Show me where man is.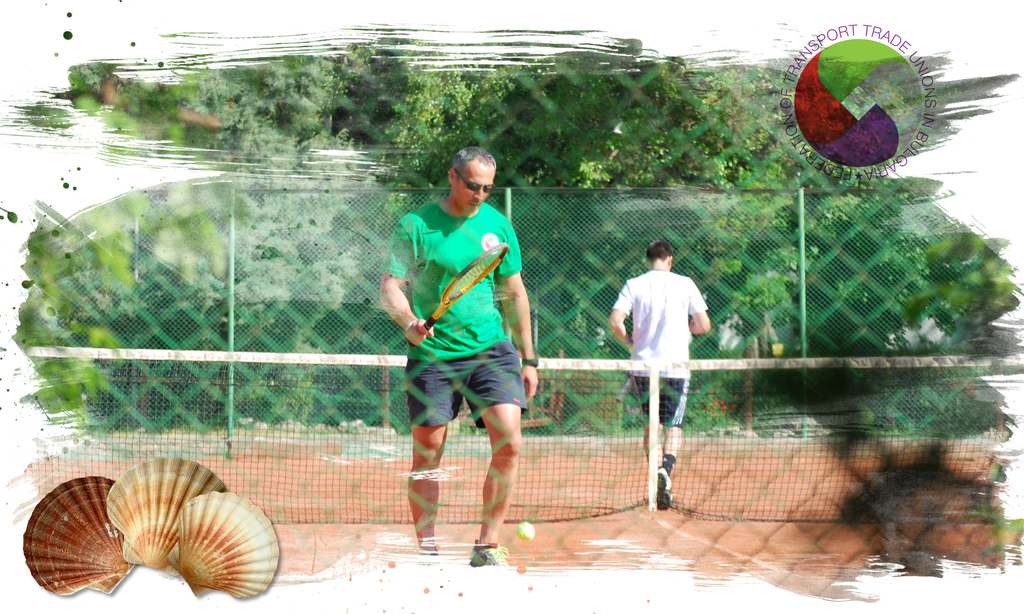
man is at bbox=(616, 228, 717, 491).
